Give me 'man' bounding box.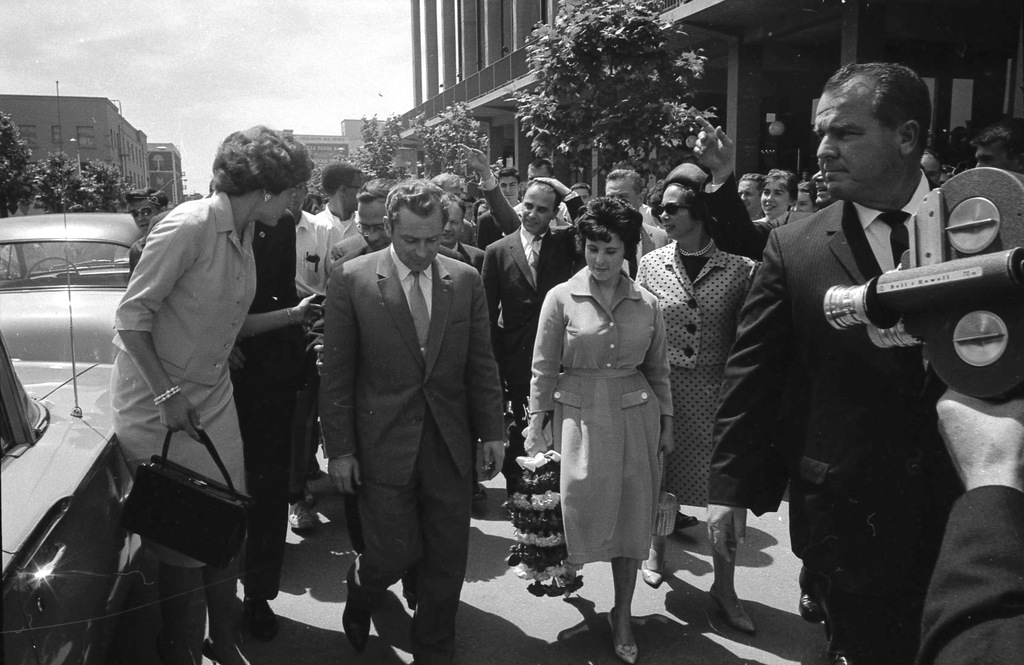
Rect(970, 125, 1023, 174).
